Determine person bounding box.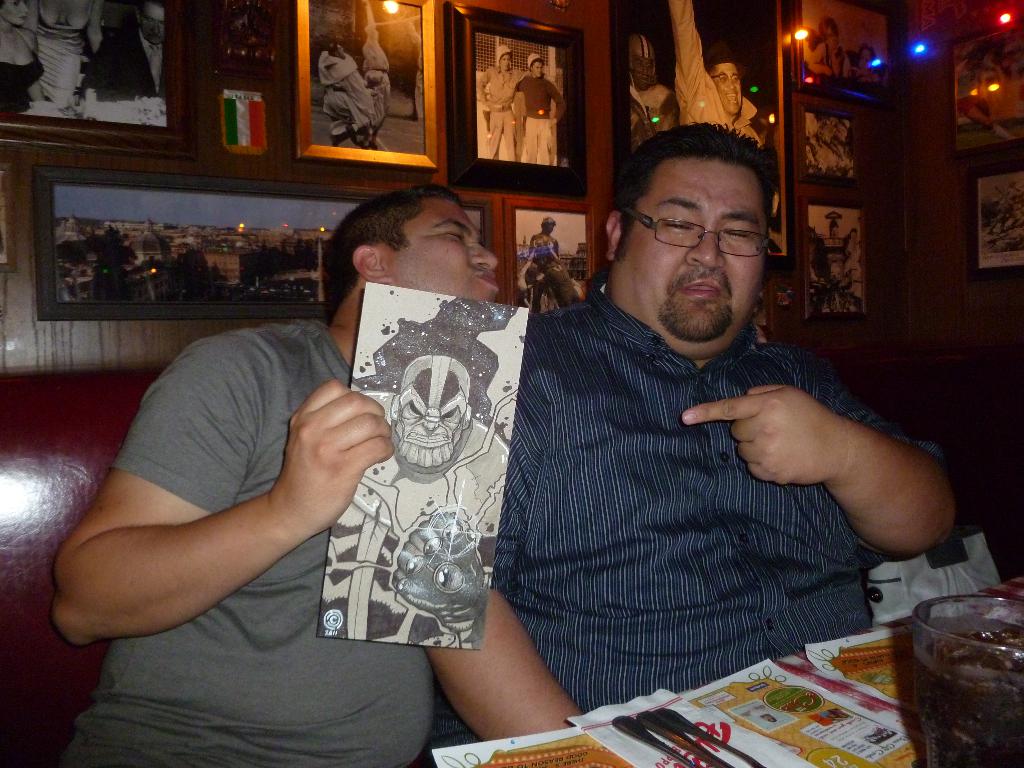
Determined: (x1=321, y1=37, x2=374, y2=140).
